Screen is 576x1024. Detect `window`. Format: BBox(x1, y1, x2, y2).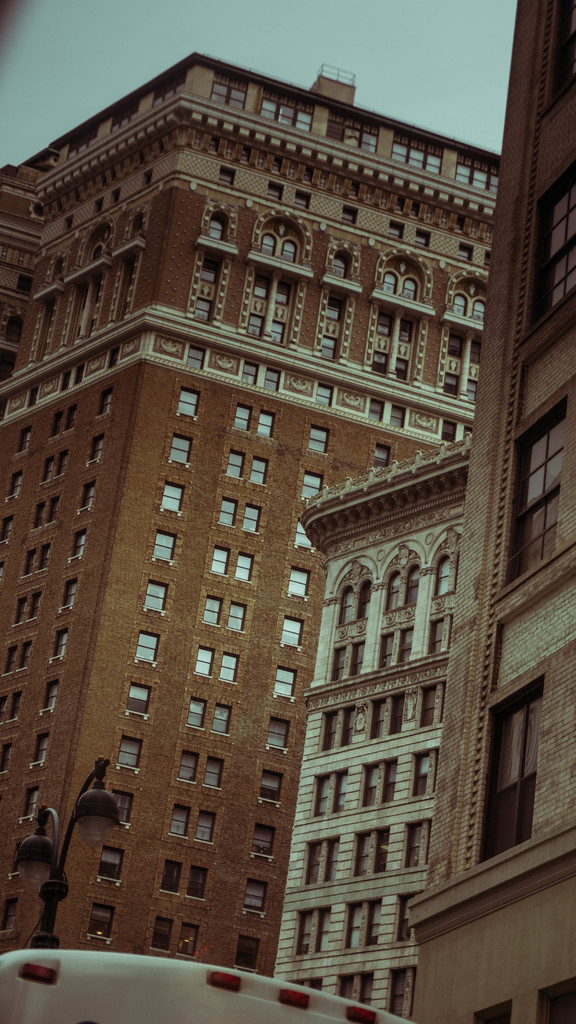
BBox(142, 581, 166, 616).
